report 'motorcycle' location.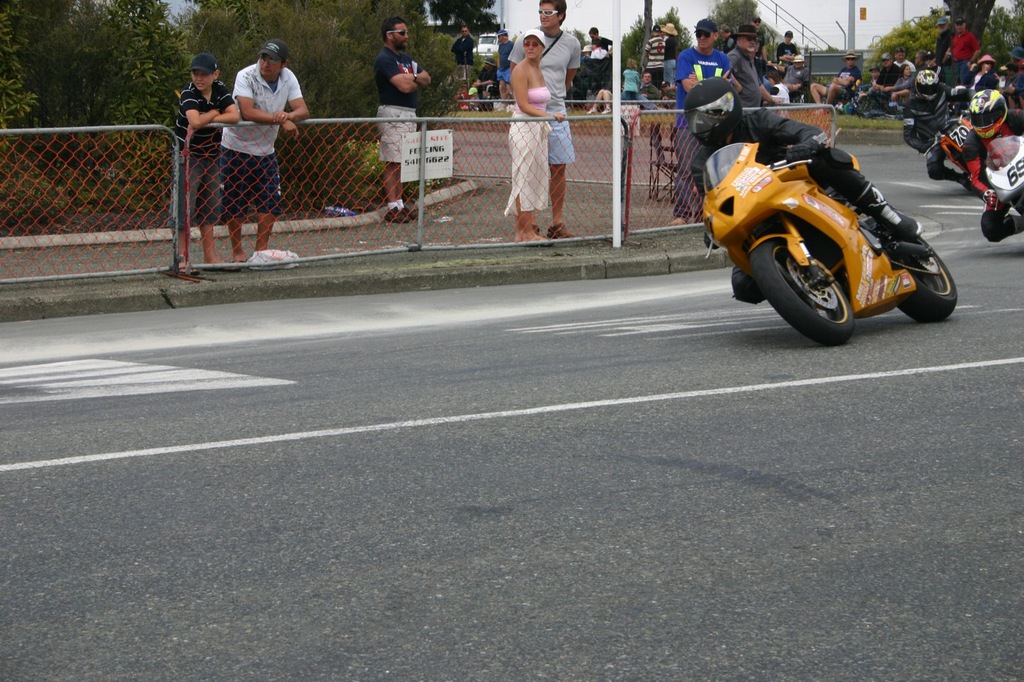
Report: 985:136:1023:215.
